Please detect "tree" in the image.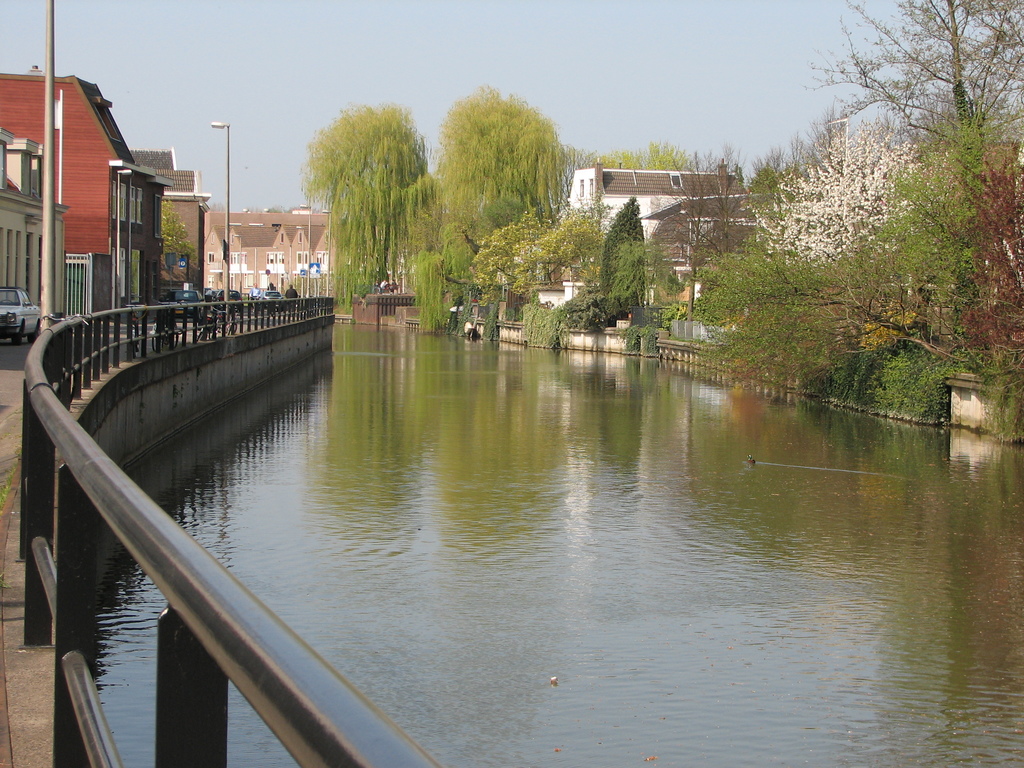
Rect(285, 85, 433, 293).
